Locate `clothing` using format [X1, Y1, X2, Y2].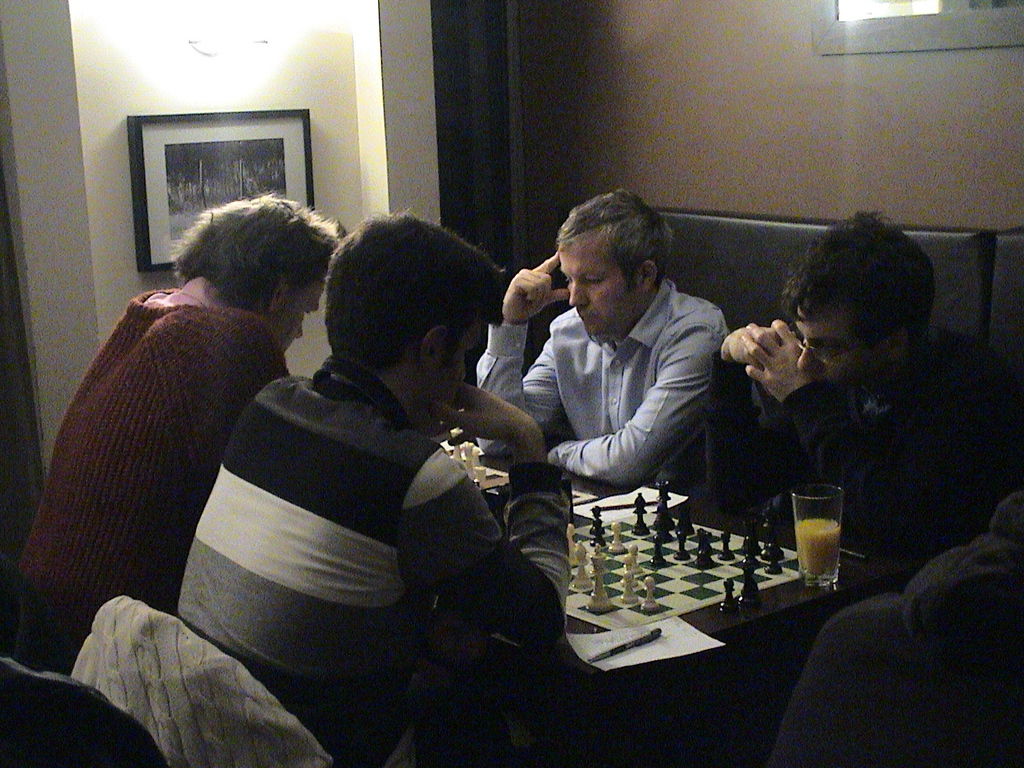
[36, 218, 322, 710].
